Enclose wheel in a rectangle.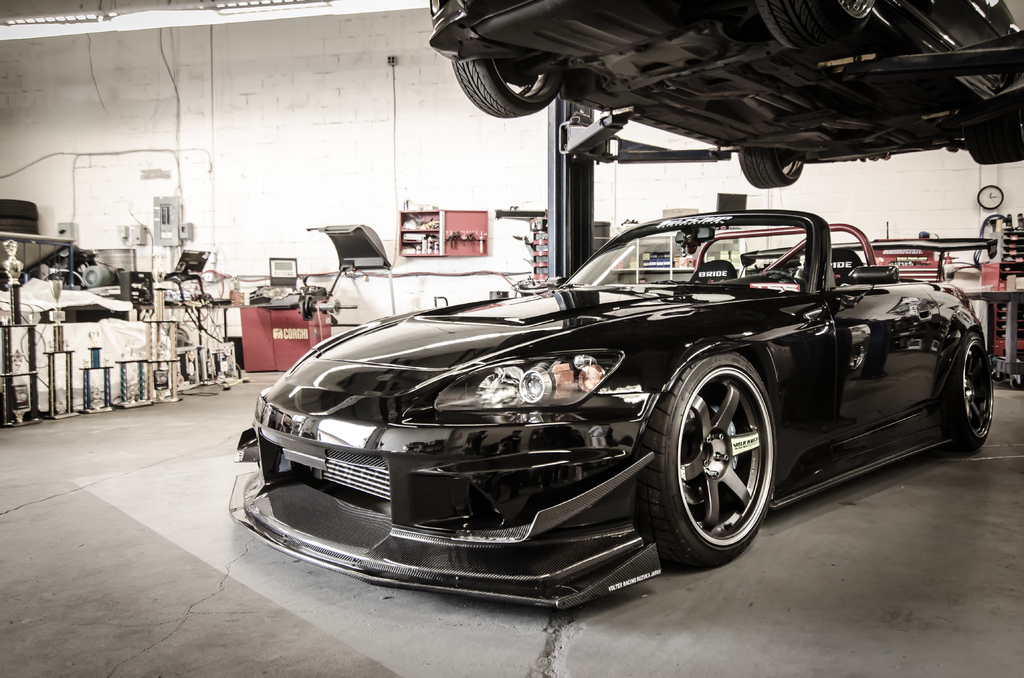
[758,270,800,291].
